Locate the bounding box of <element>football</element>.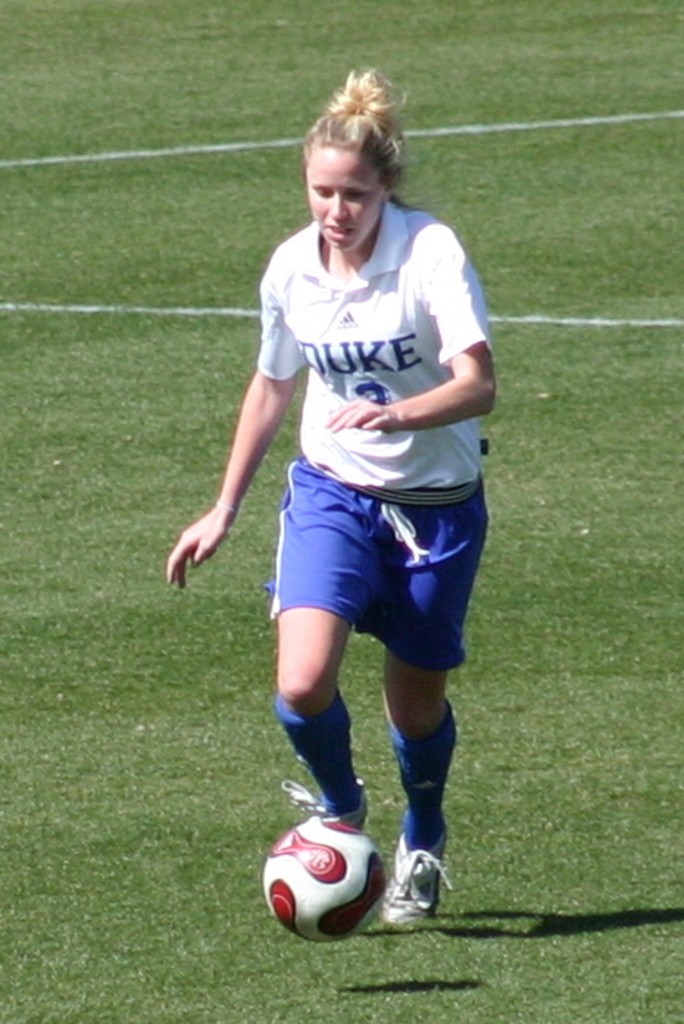
Bounding box: locate(265, 812, 390, 942).
